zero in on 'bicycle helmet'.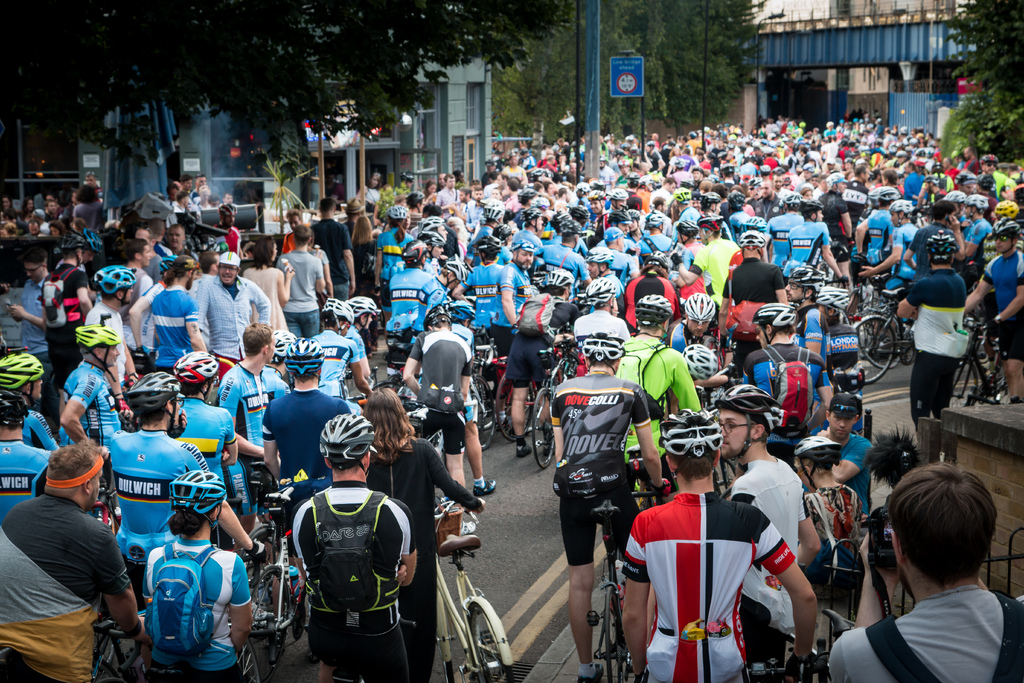
Zeroed in: box=[492, 223, 513, 247].
